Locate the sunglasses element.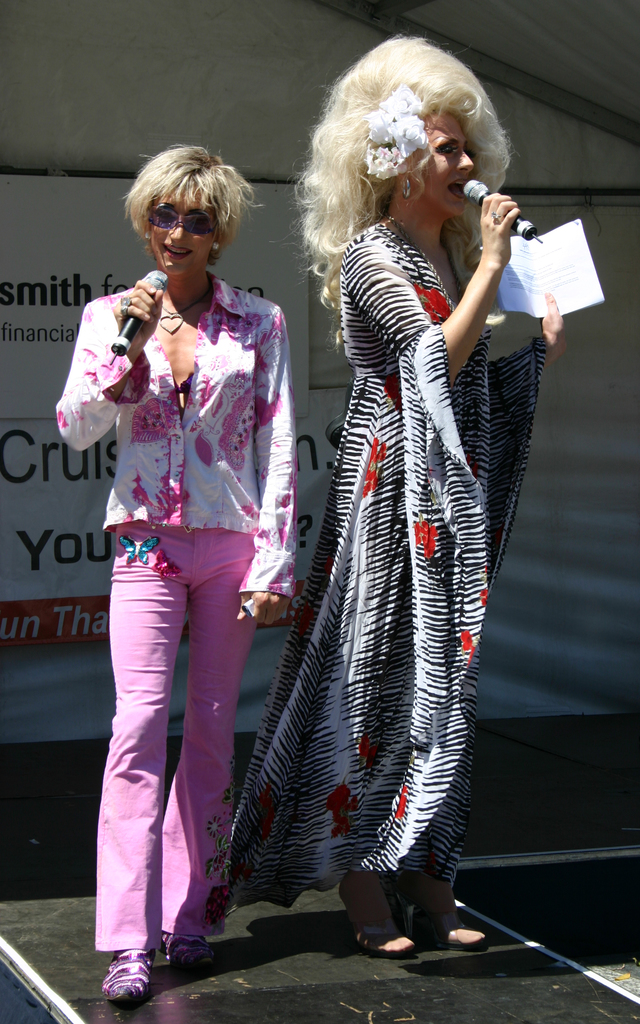
Element bbox: [146, 202, 220, 237].
